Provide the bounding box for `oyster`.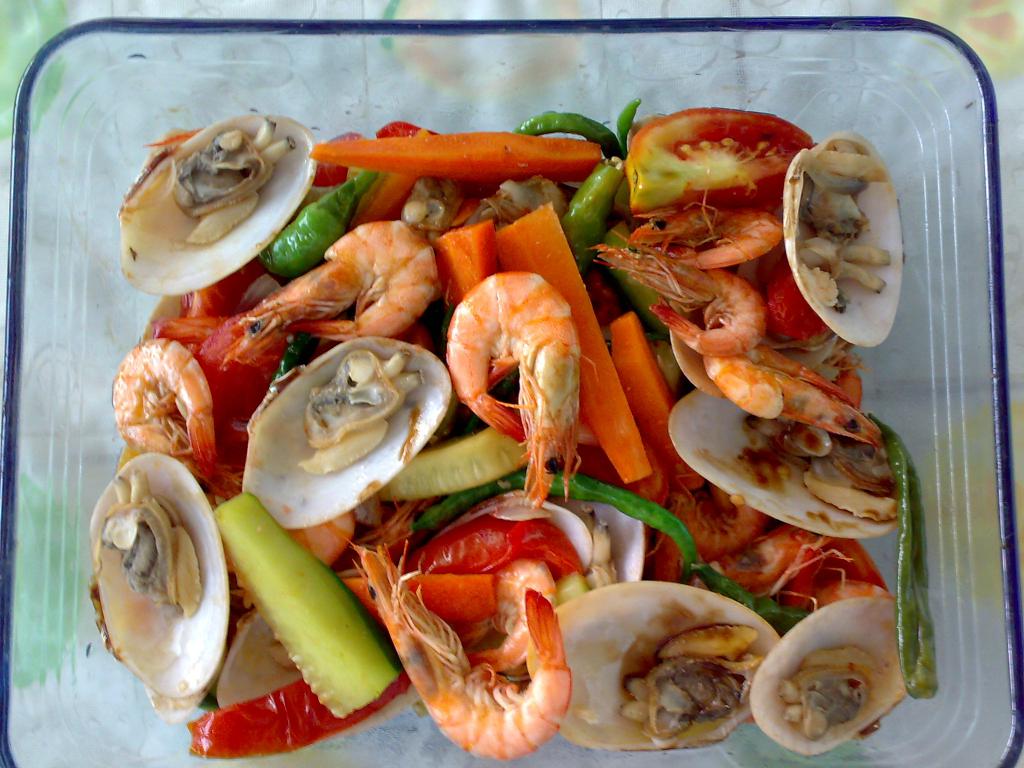
529:576:783:753.
